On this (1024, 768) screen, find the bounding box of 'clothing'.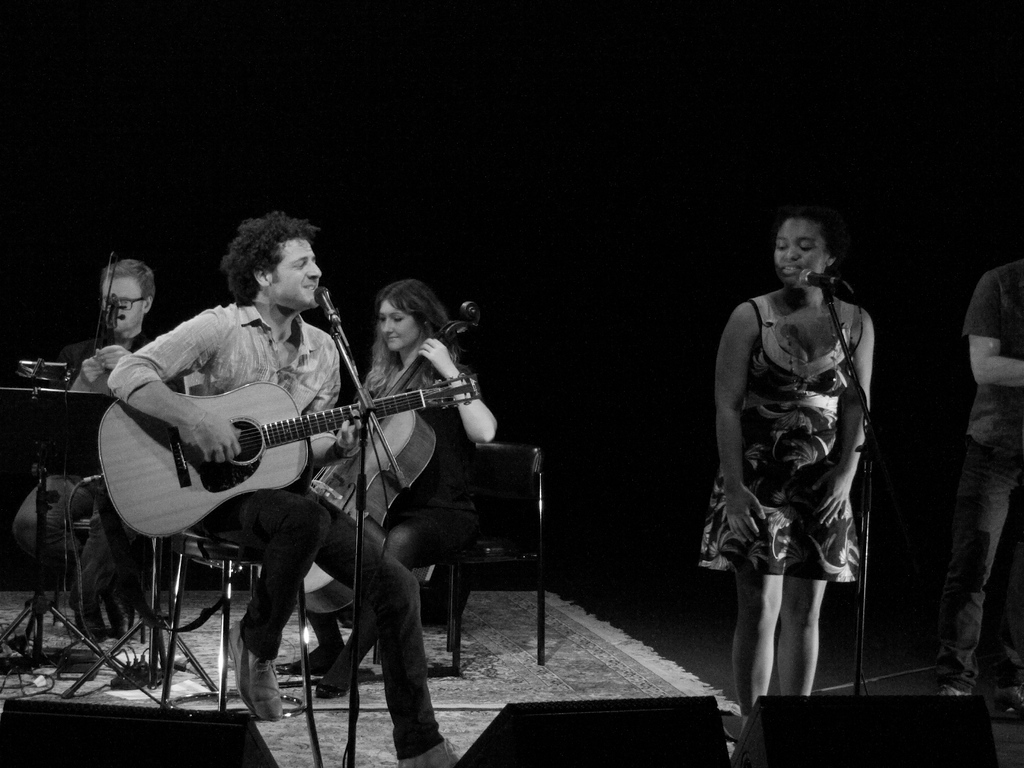
Bounding box: <bbox>942, 258, 1023, 682</bbox>.
